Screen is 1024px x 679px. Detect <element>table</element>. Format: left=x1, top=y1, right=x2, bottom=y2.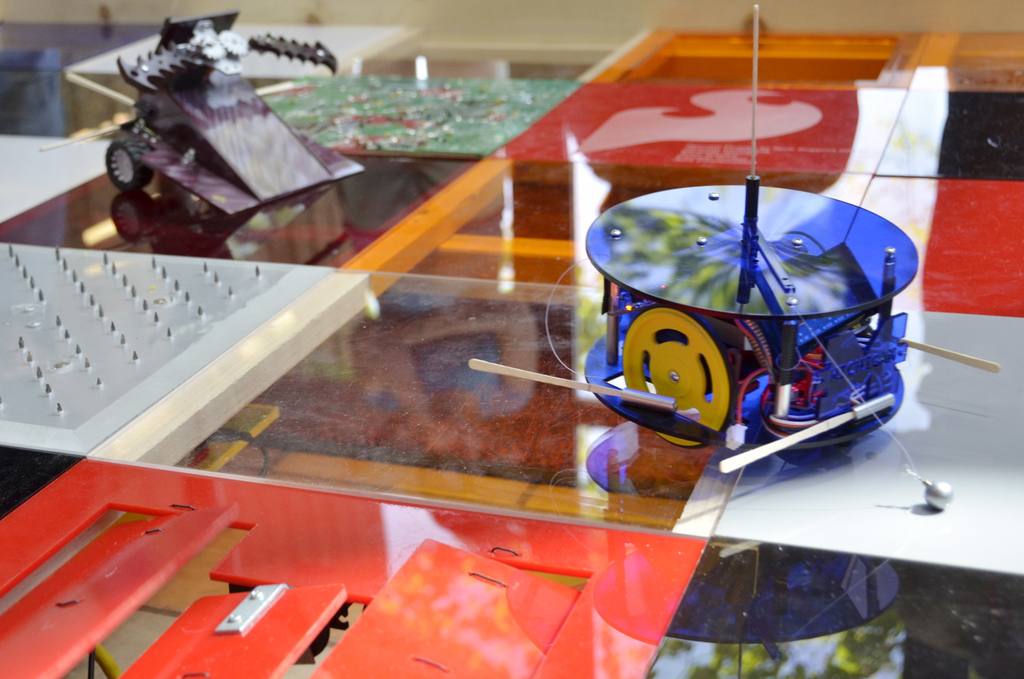
left=0, top=21, right=1023, bottom=678.
